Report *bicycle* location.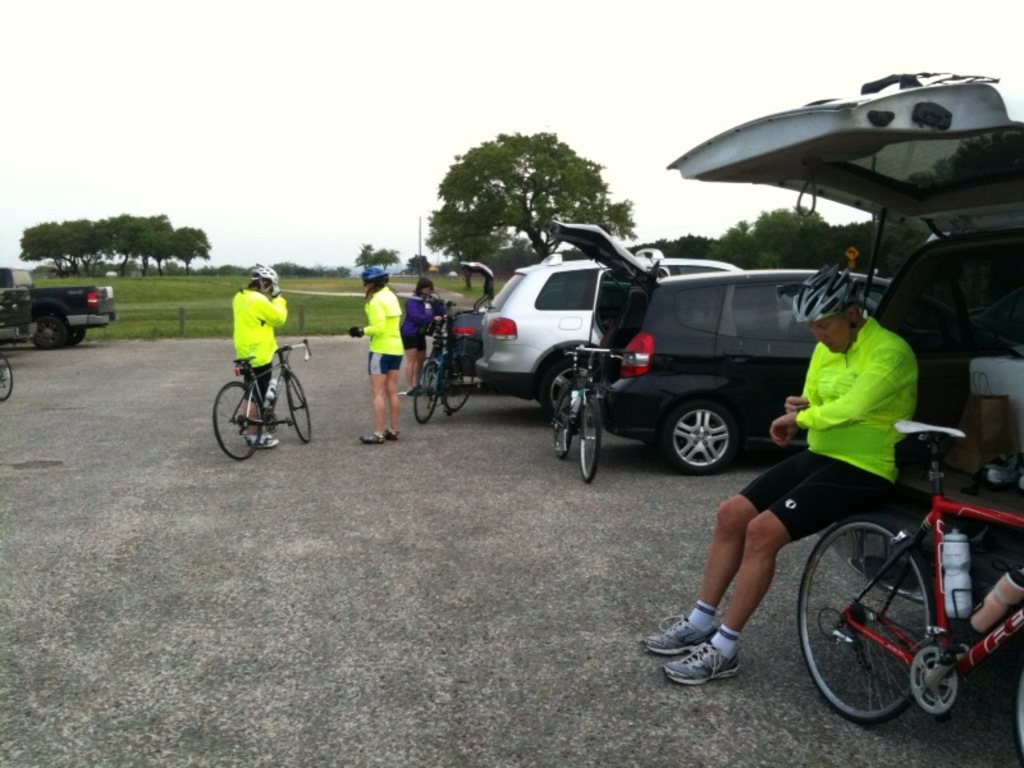
Report: locate(792, 413, 1023, 731).
